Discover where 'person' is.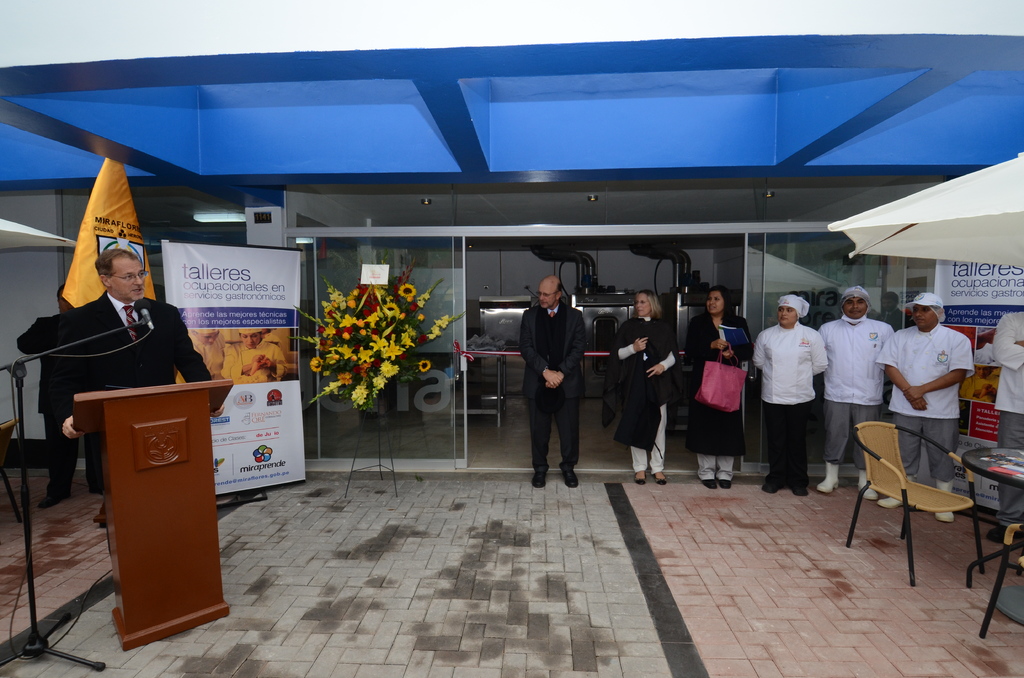
Discovered at crop(520, 266, 586, 494).
